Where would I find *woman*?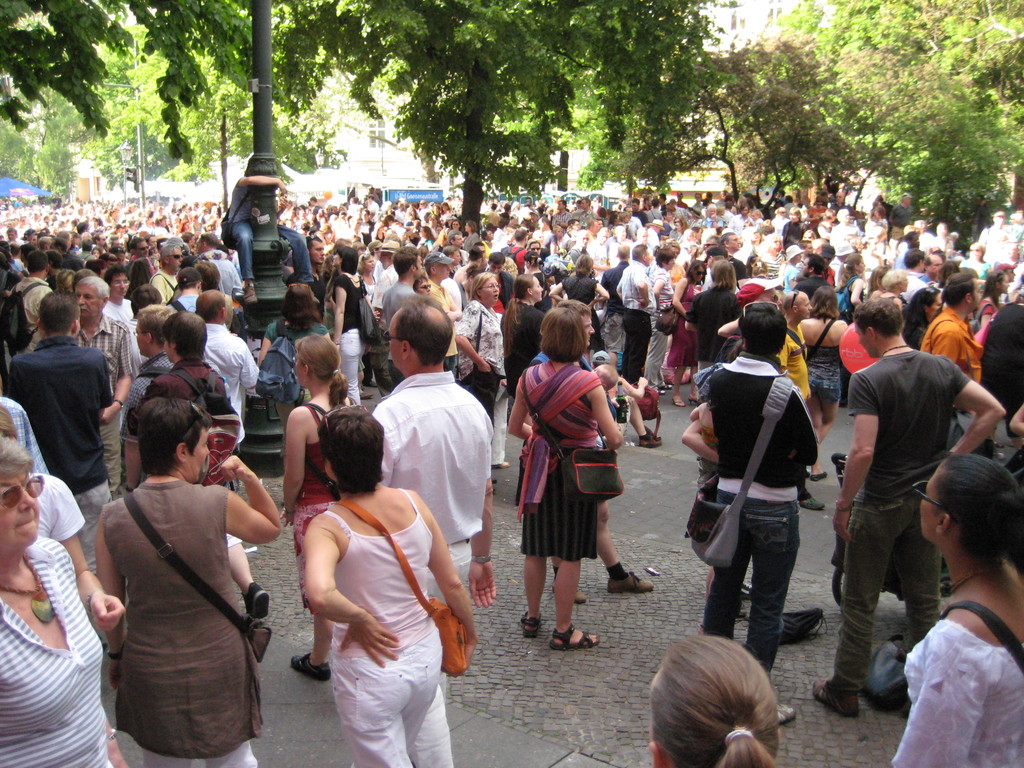
At 0/425/122/767.
